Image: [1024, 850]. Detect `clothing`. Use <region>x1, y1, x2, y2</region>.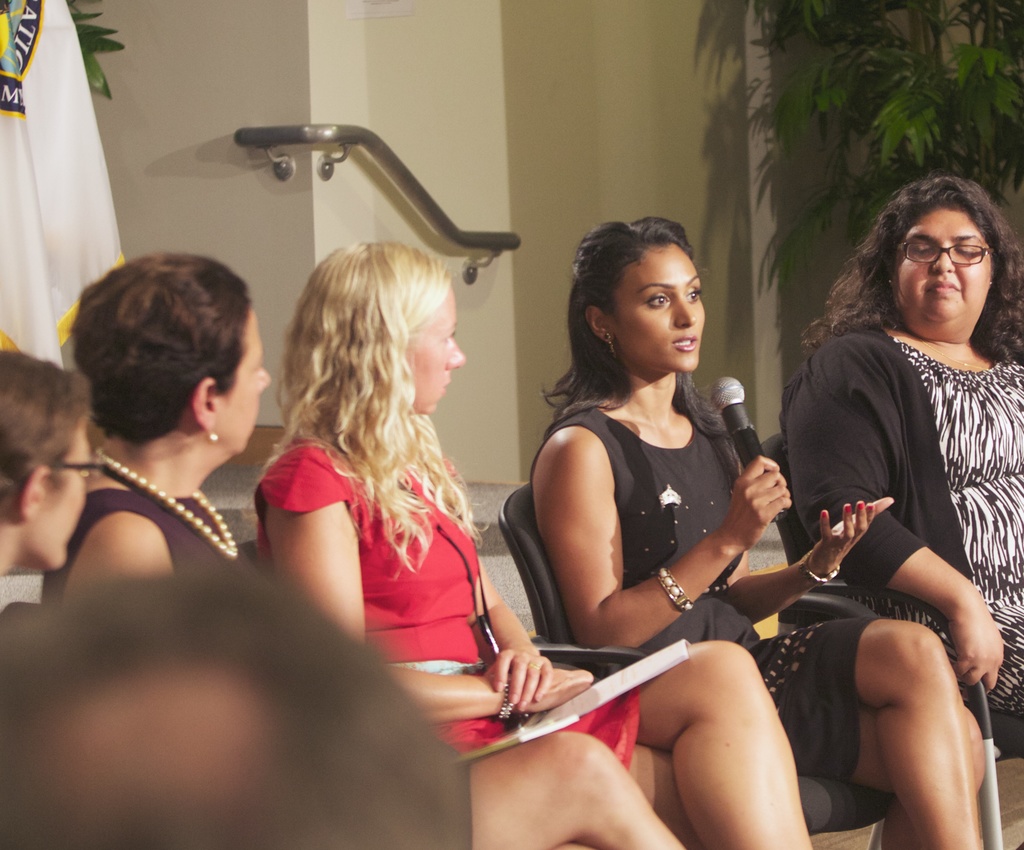
<region>785, 326, 1023, 724</region>.
